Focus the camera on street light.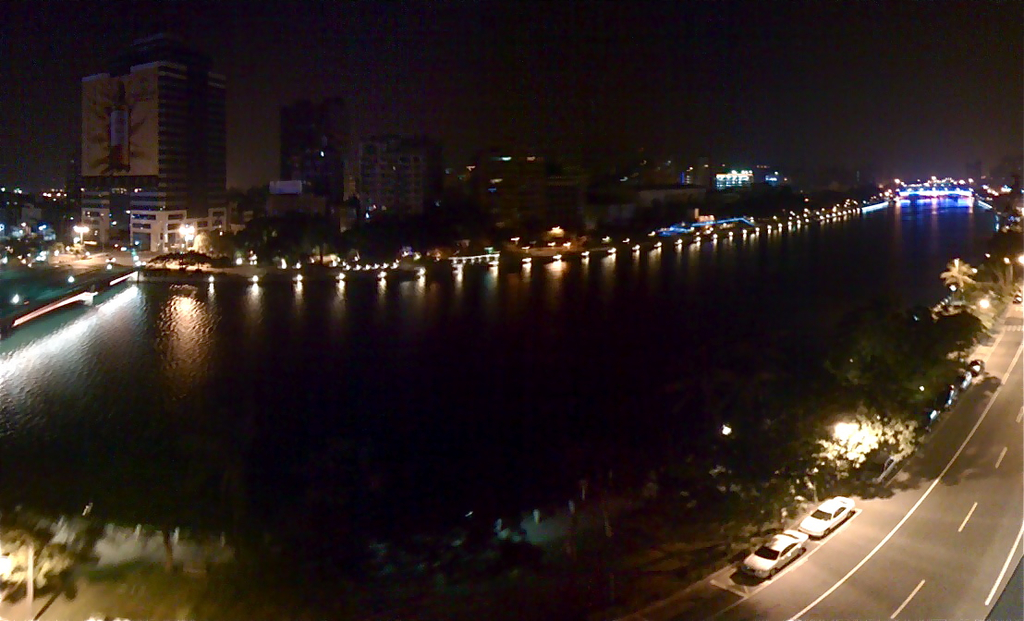
Focus region: x1=717 y1=416 x2=736 y2=544.
